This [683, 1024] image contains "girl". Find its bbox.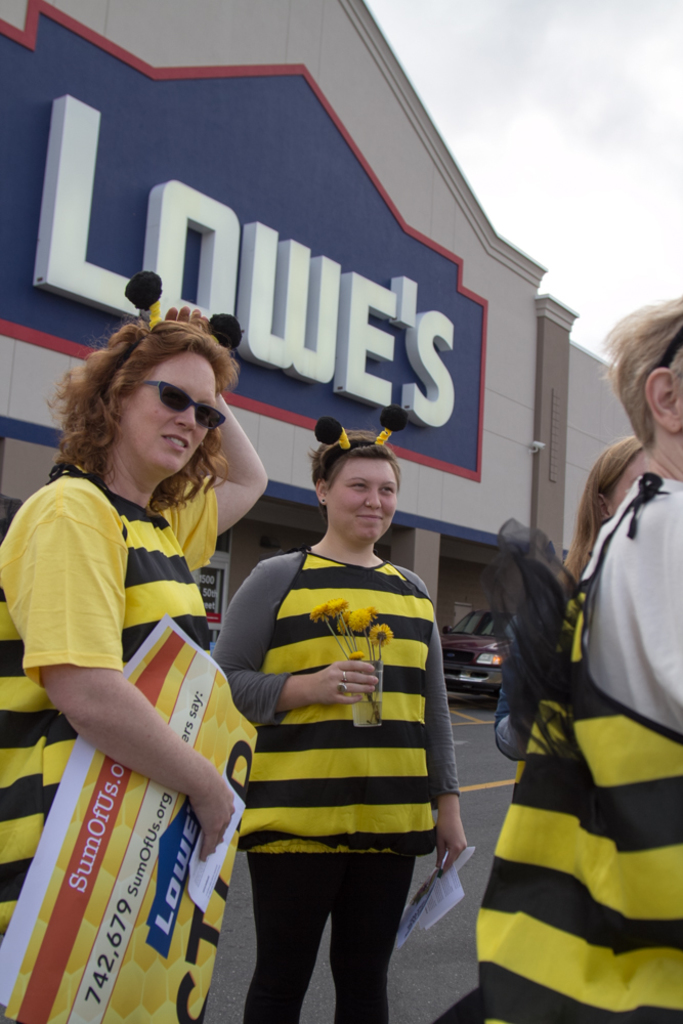
214,402,466,1023.
